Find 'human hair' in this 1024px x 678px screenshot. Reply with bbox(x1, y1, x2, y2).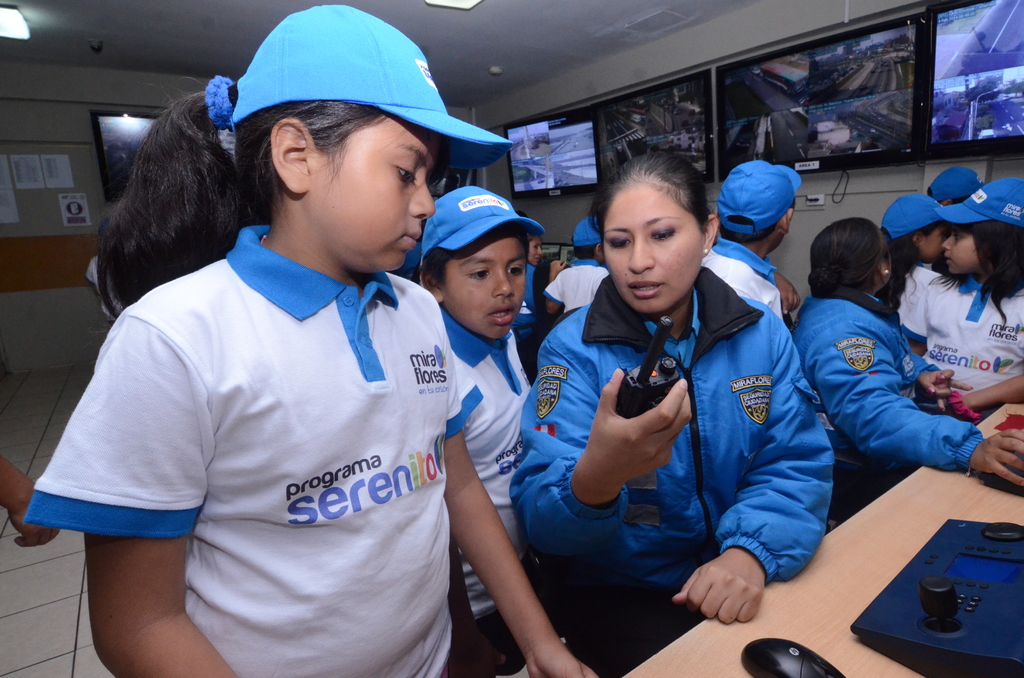
bbox(82, 75, 453, 344).
